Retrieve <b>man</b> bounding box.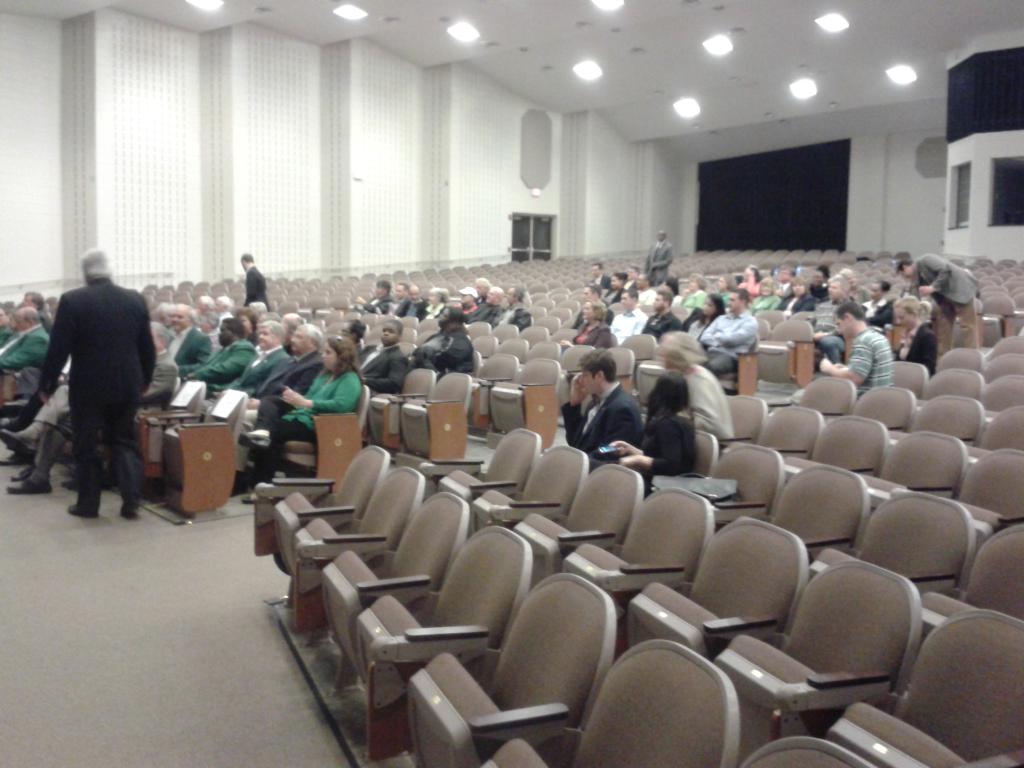
Bounding box: x1=228, y1=324, x2=325, y2=499.
